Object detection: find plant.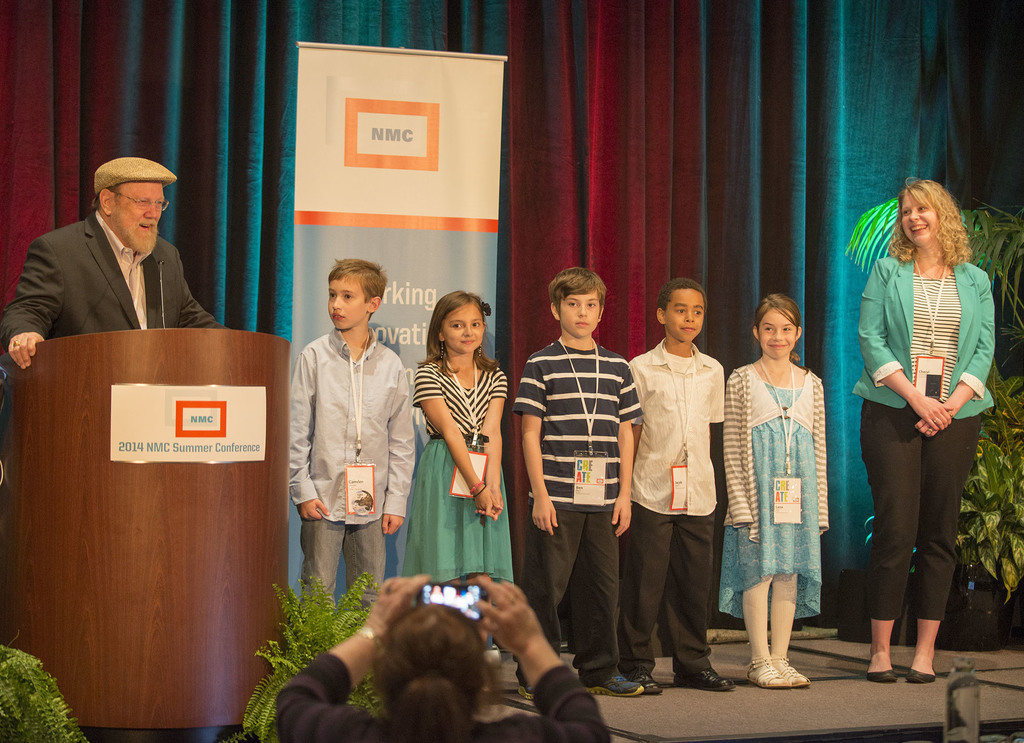
bbox=(0, 643, 94, 742).
